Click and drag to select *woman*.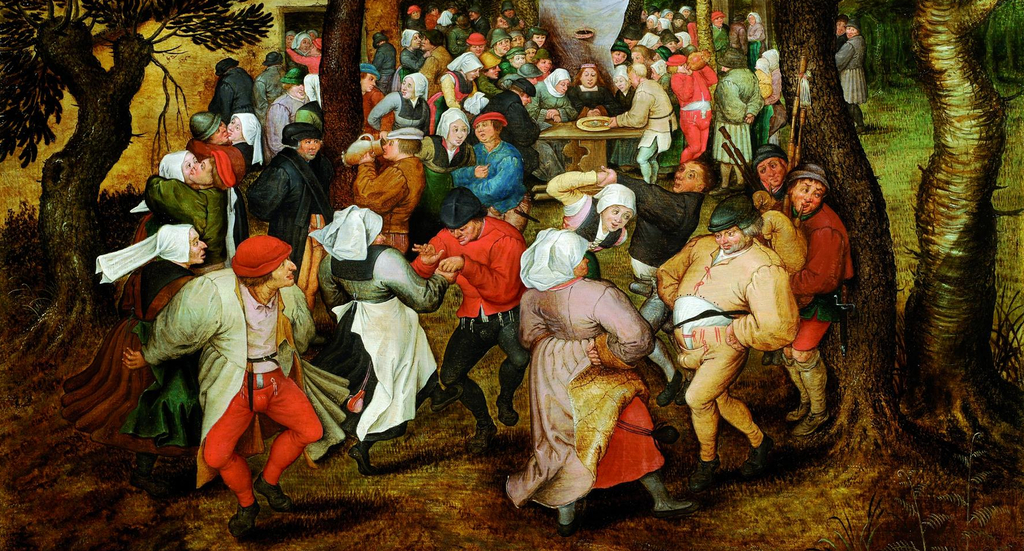
Selection: select_region(314, 207, 464, 481).
